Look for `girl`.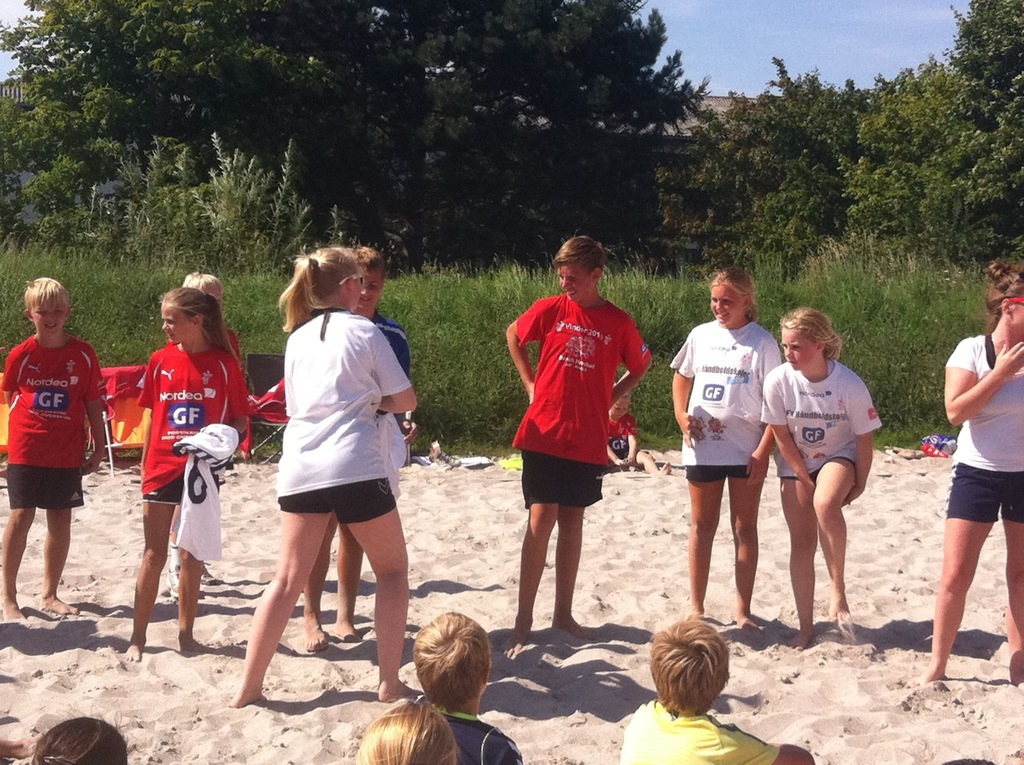
Found: rect(126, 288, 243, 663).
